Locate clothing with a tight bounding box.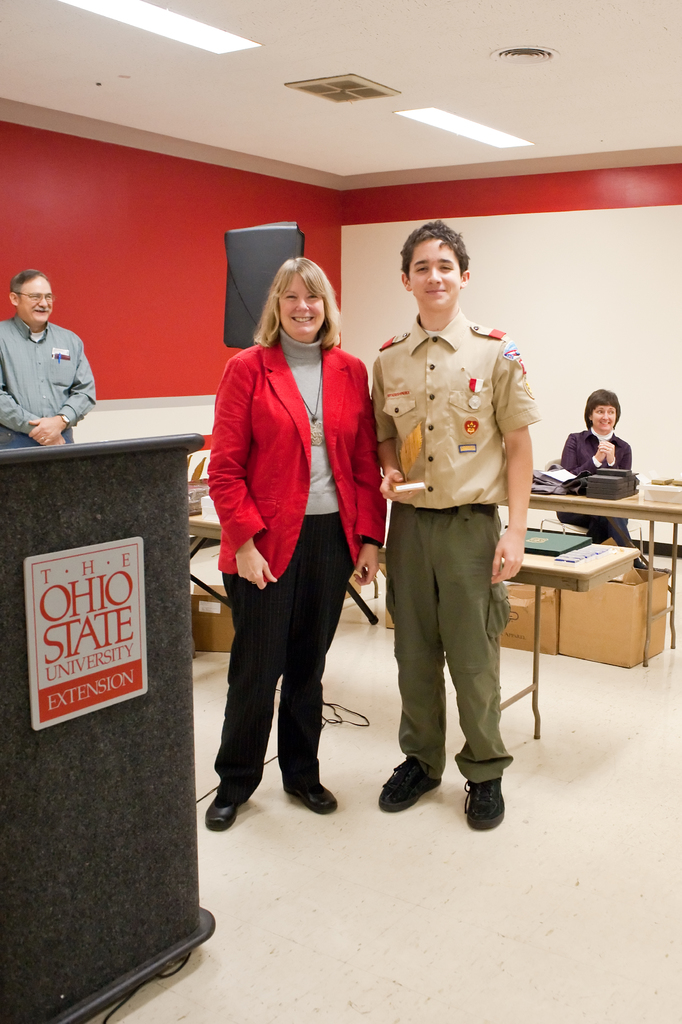
region(554, 424, 633, 545).
